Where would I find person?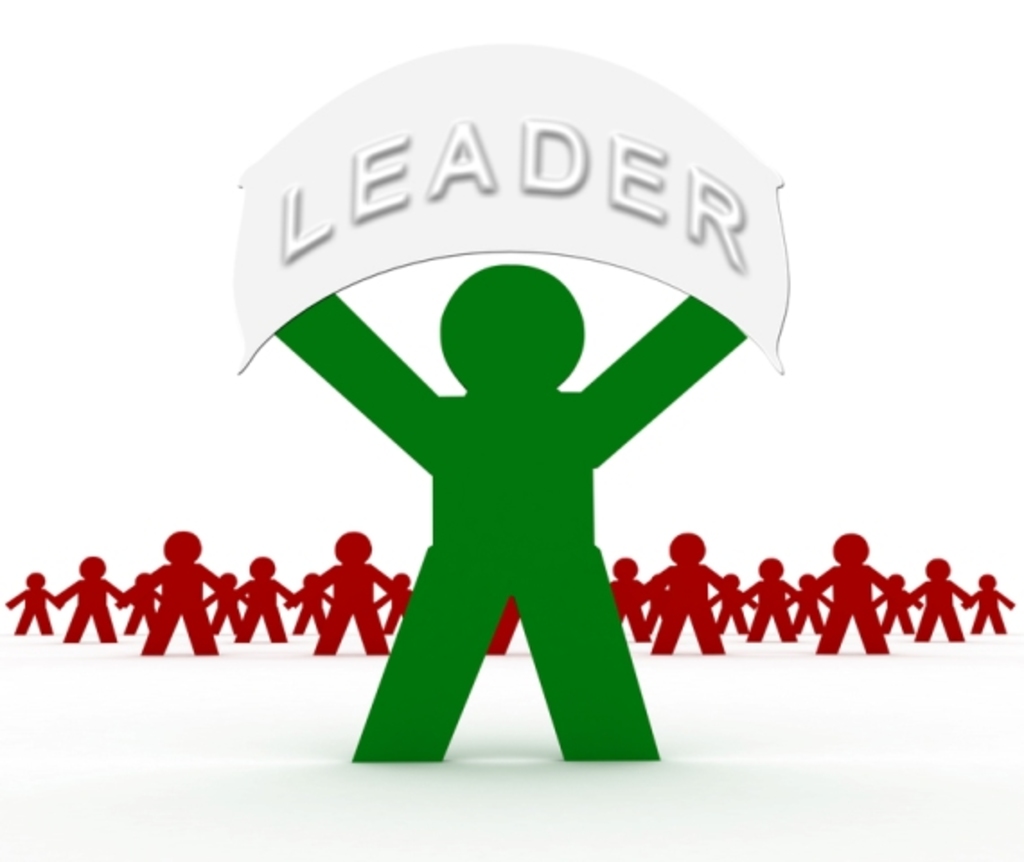
At 230:553:284:650.
